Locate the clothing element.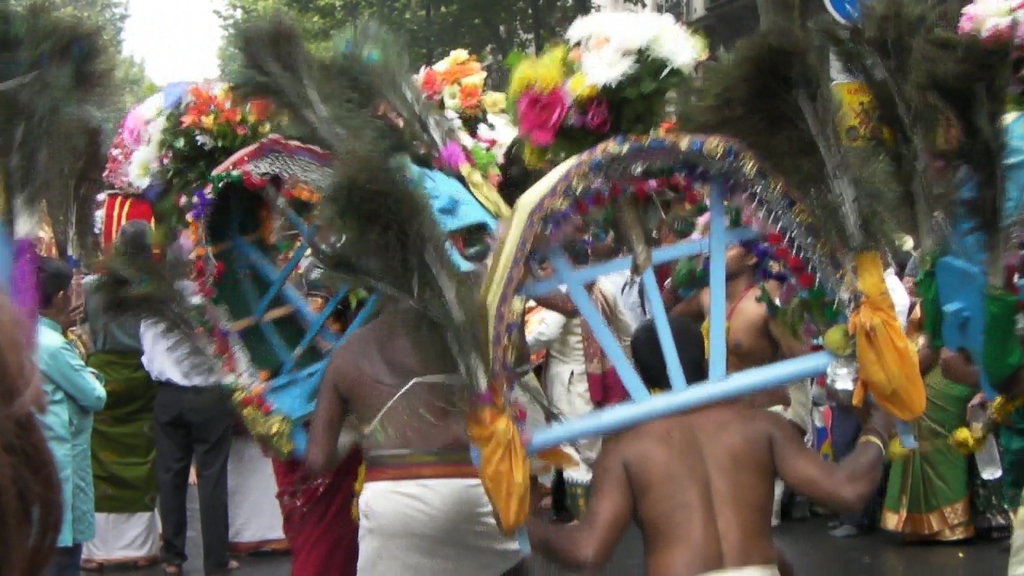
Element bbox: bbox=(216, 234, 314, 383).
